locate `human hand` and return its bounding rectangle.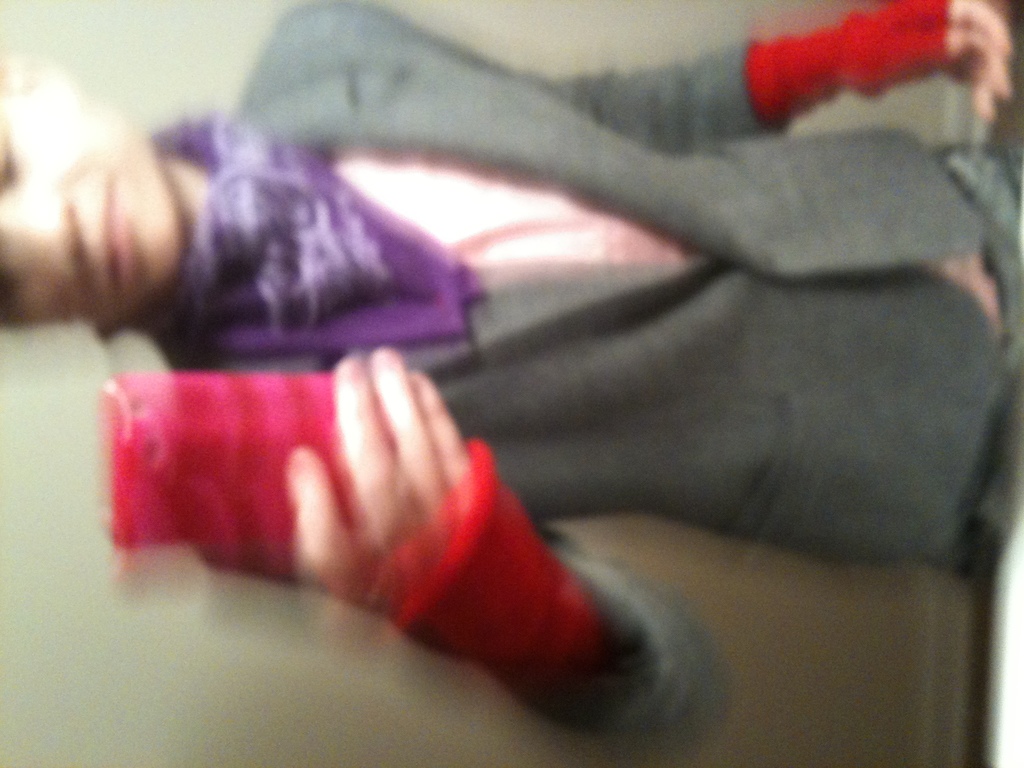
[298,344,527,655].
